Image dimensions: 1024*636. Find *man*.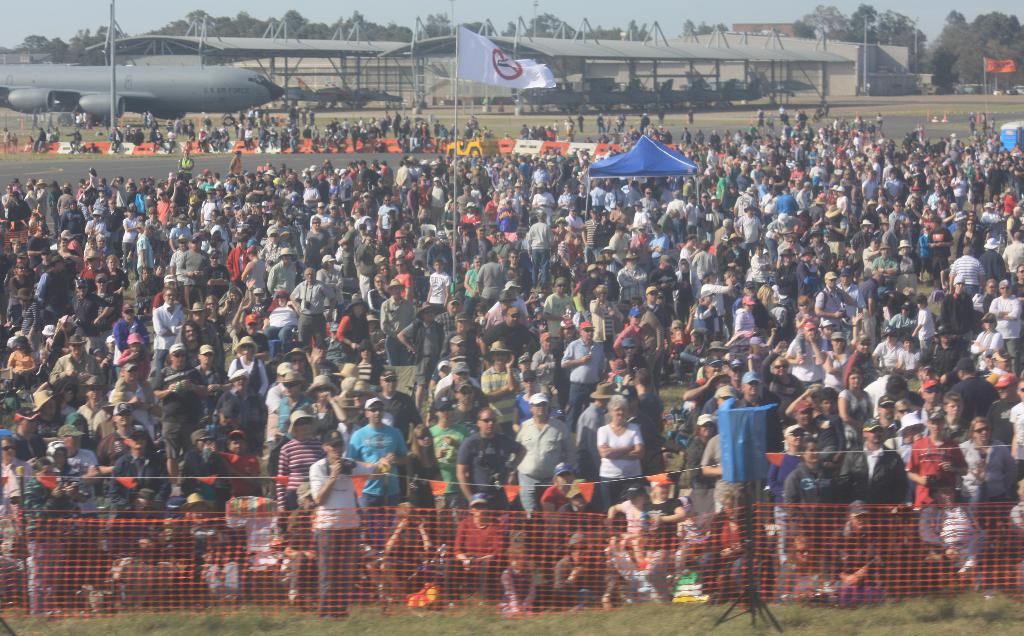
[left=481, top=306, right=533, bottom=356].
